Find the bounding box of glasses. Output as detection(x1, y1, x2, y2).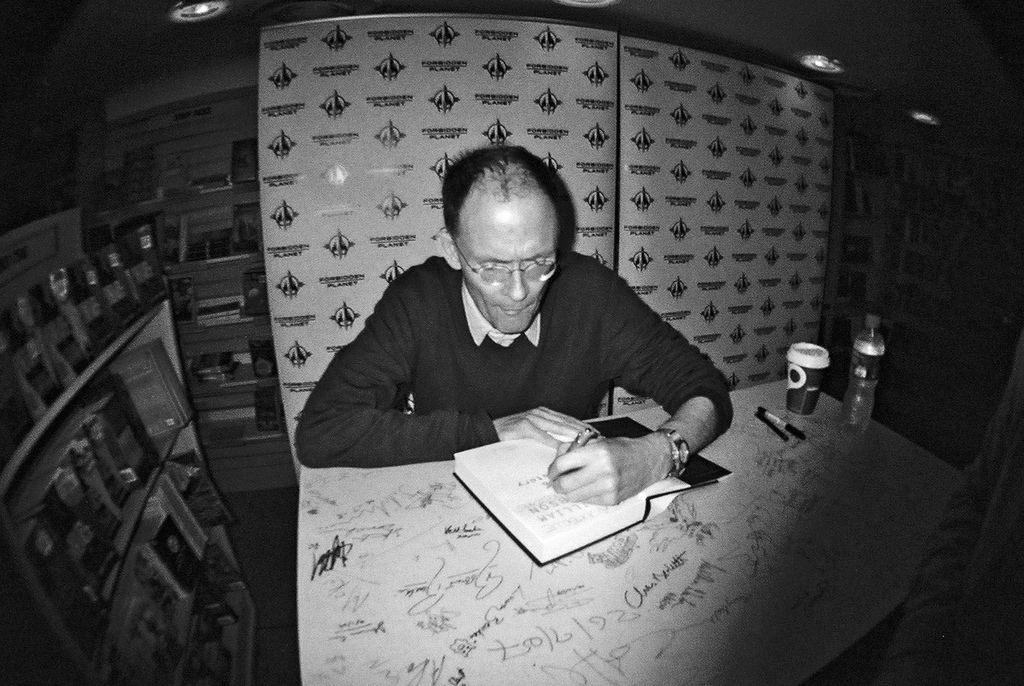
detection(454, 238, 556, 288).
